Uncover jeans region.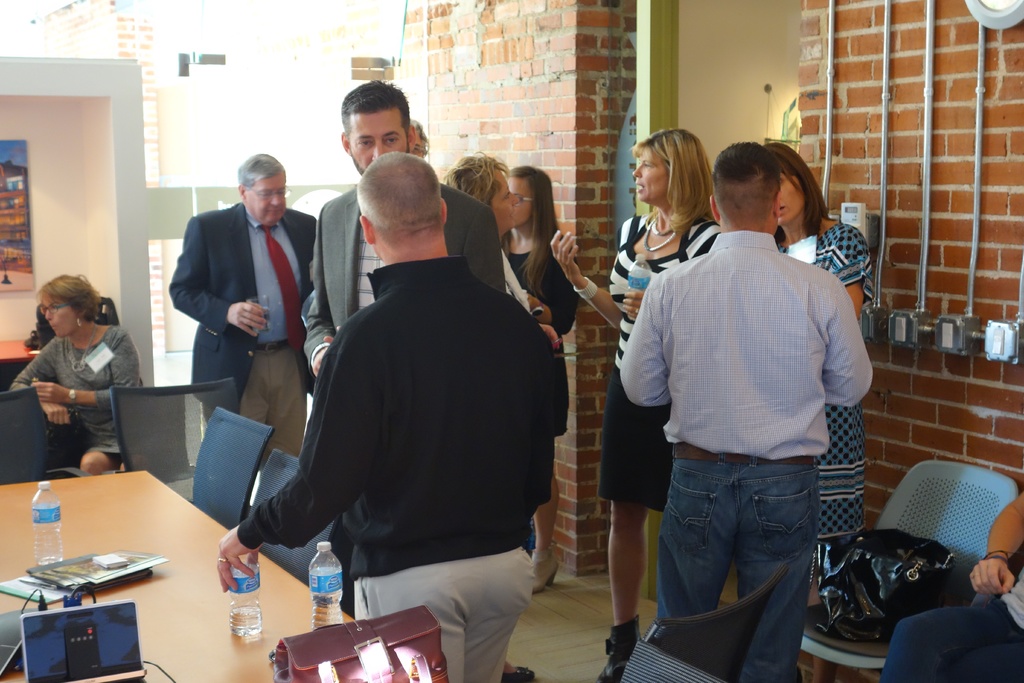
Uncovered: <bbox>660, 447, 838, 647</bbox>.
